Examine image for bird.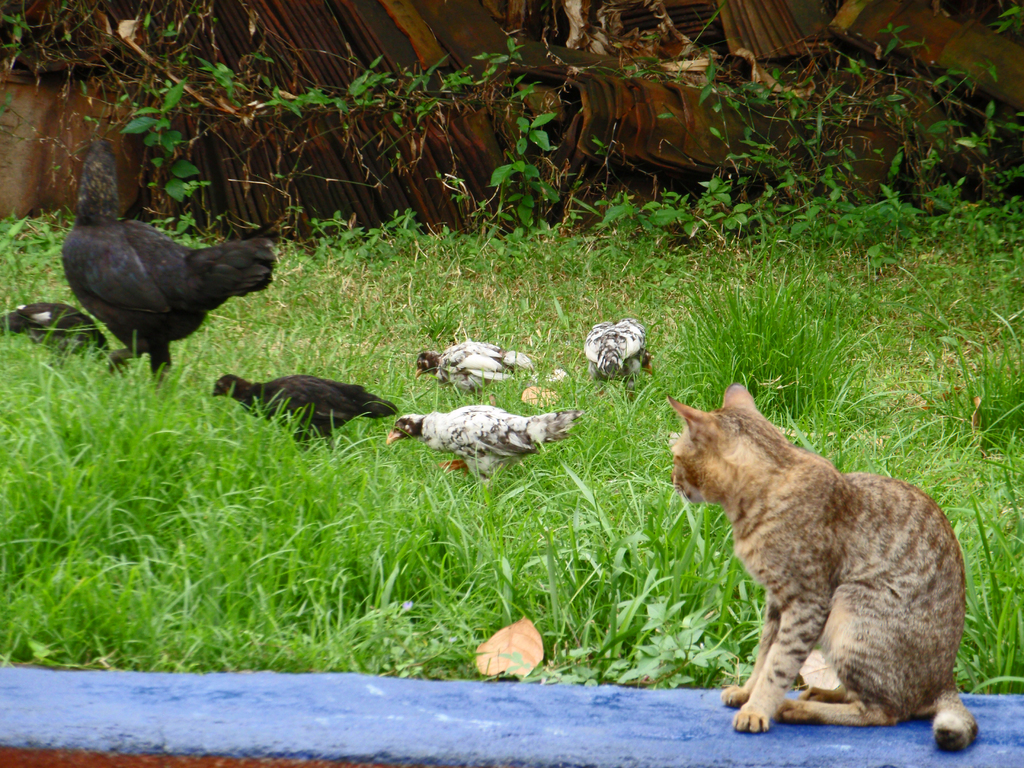
Examination result: region(587, 307, 661, 397).
